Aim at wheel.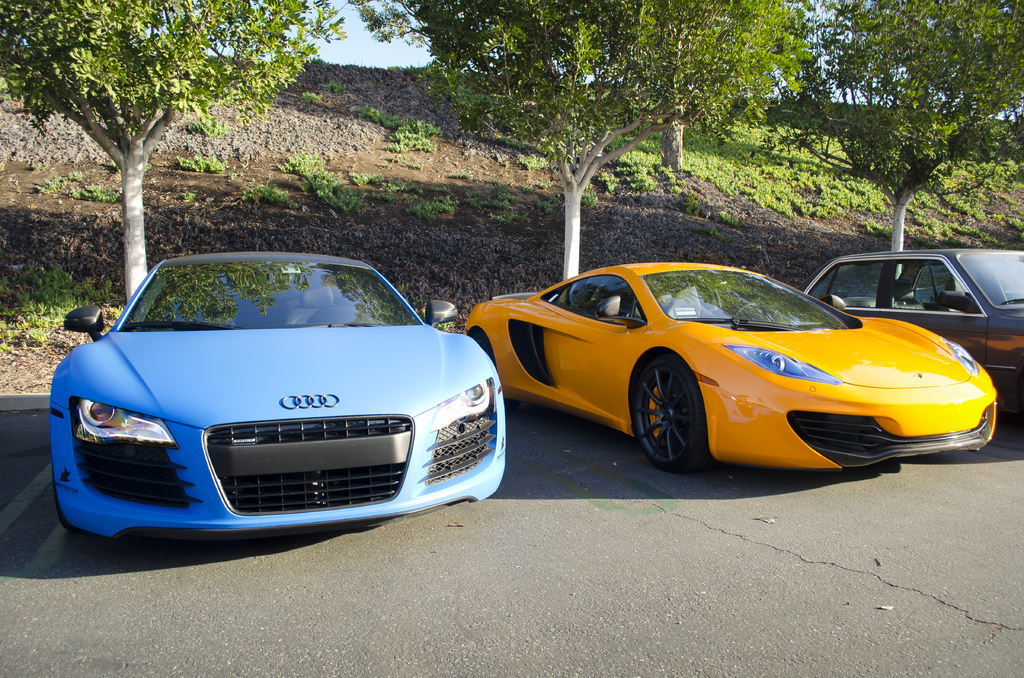
Aimed at [x1=735, y1=304, x2=770, y2=322].
